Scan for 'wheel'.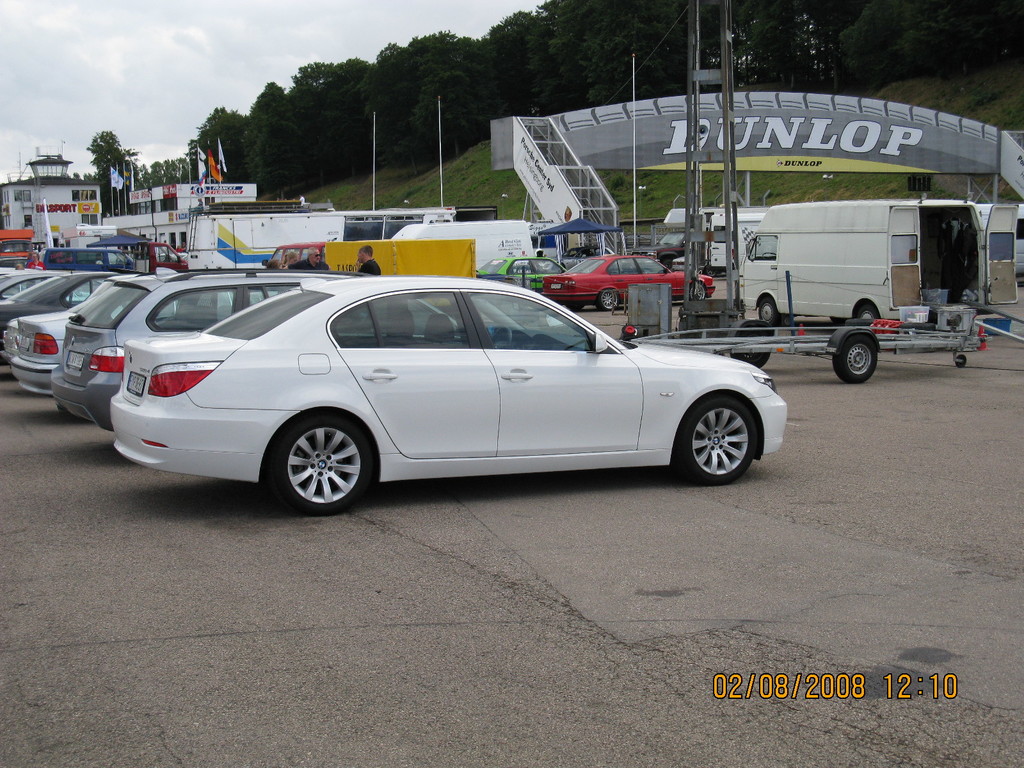
Scan result: rect(599, 288, 620, 309).
